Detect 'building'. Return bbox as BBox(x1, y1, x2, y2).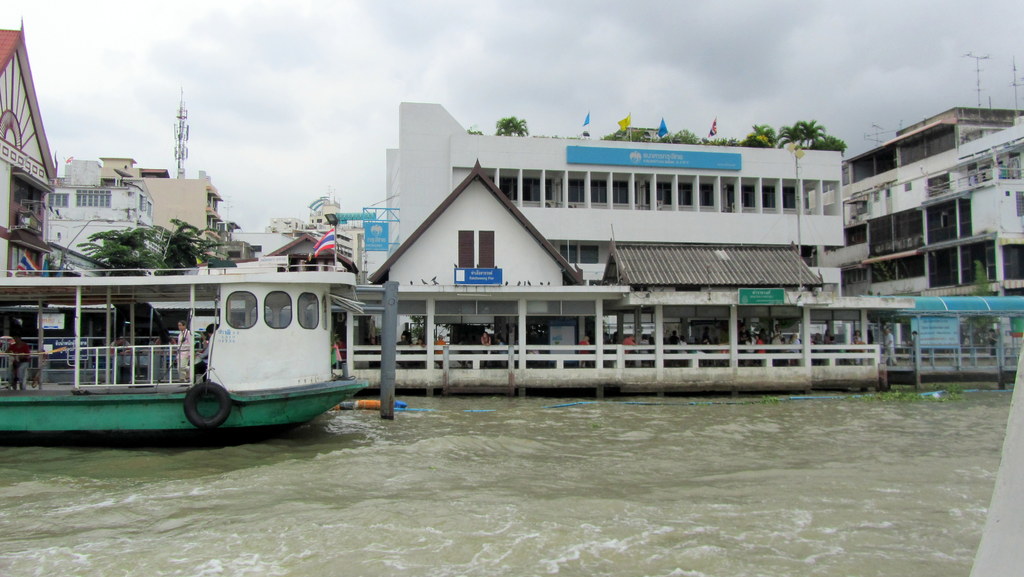
BBox(0, 18, 58, 277).
